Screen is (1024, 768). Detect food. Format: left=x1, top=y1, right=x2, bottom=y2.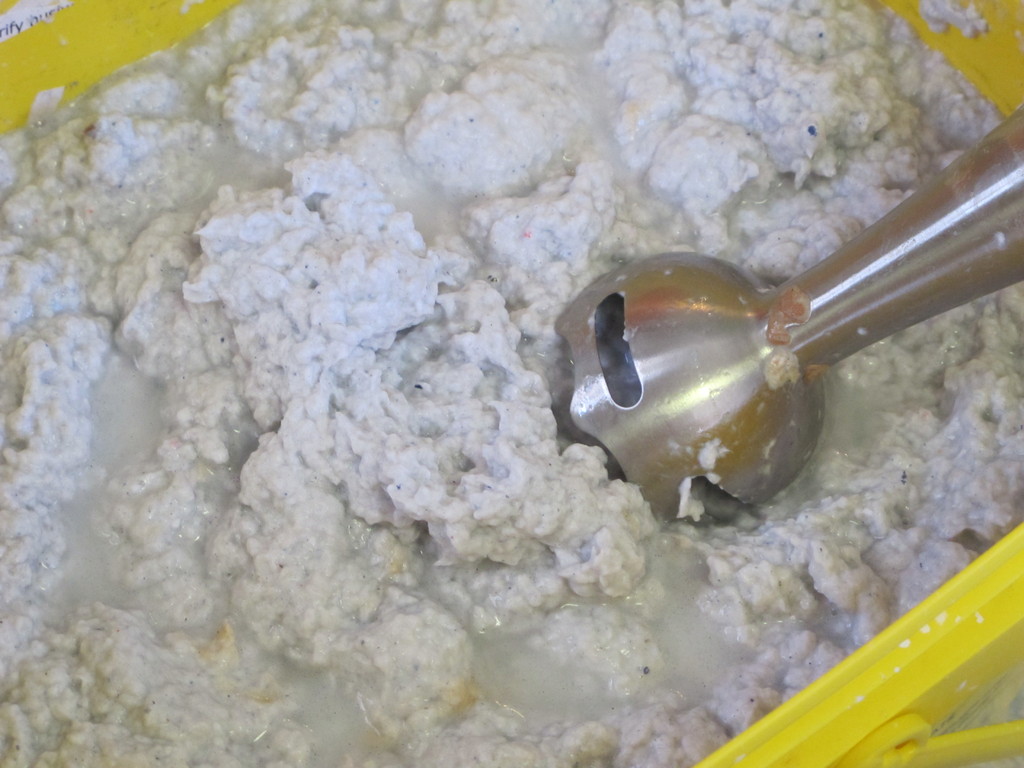
left=165, top=0, right=962, bottom=671.
